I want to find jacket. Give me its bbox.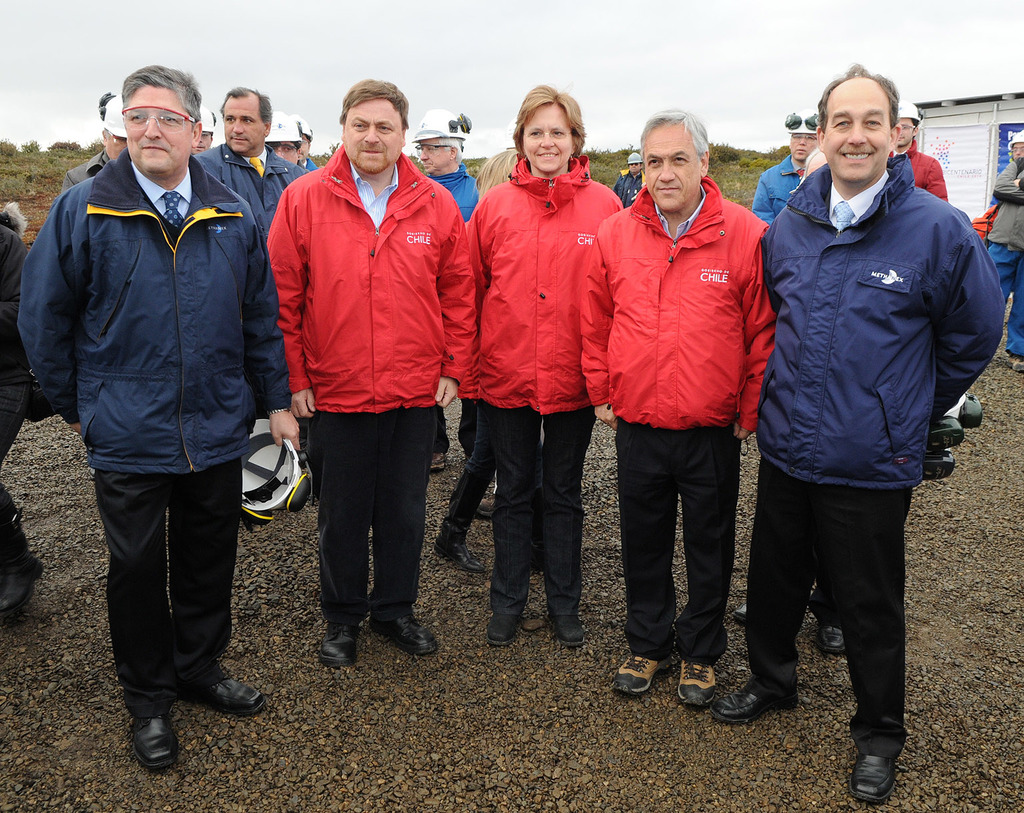
(16,143,293,484).
